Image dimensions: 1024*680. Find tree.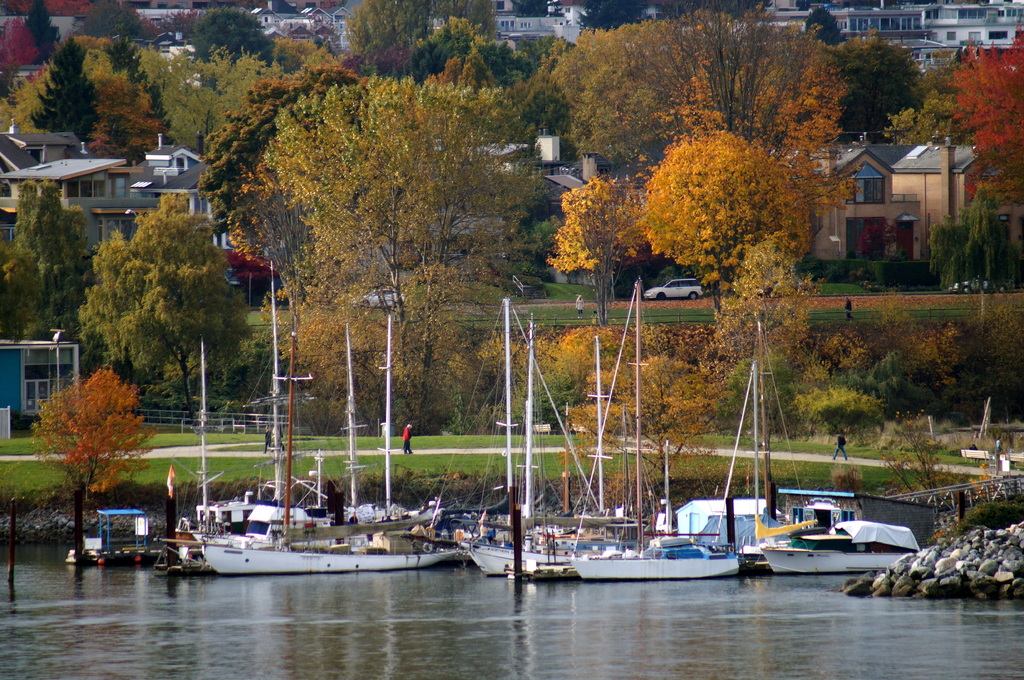
260,56,539,439.
